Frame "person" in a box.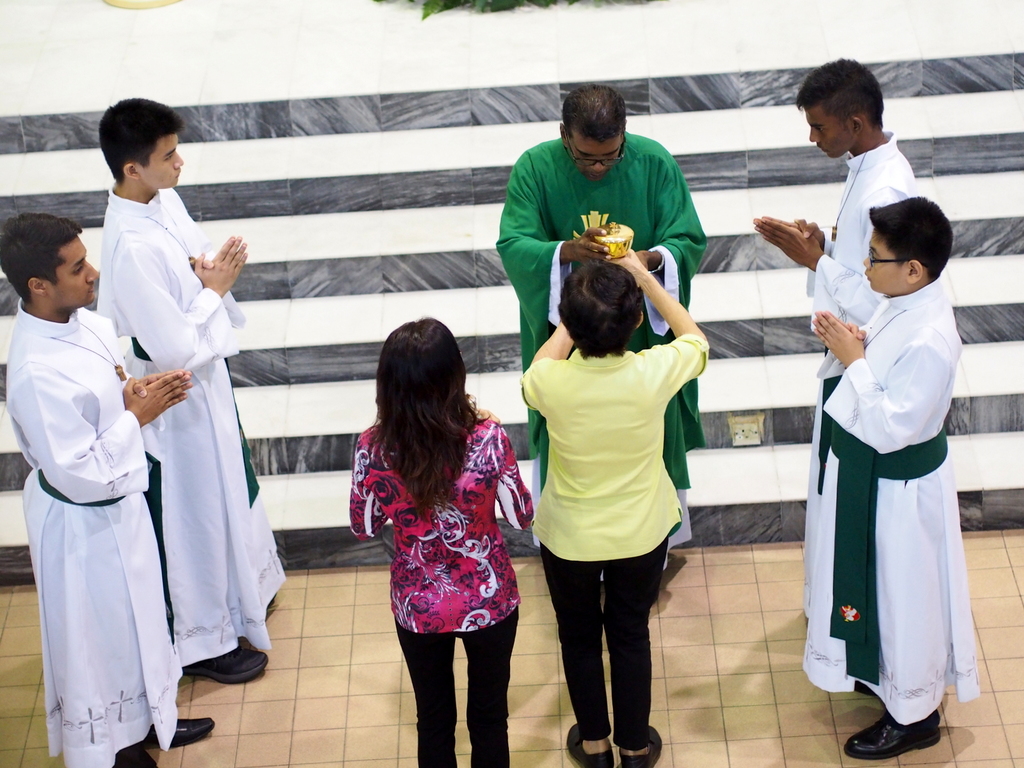
(813, 198, 977, 753).
